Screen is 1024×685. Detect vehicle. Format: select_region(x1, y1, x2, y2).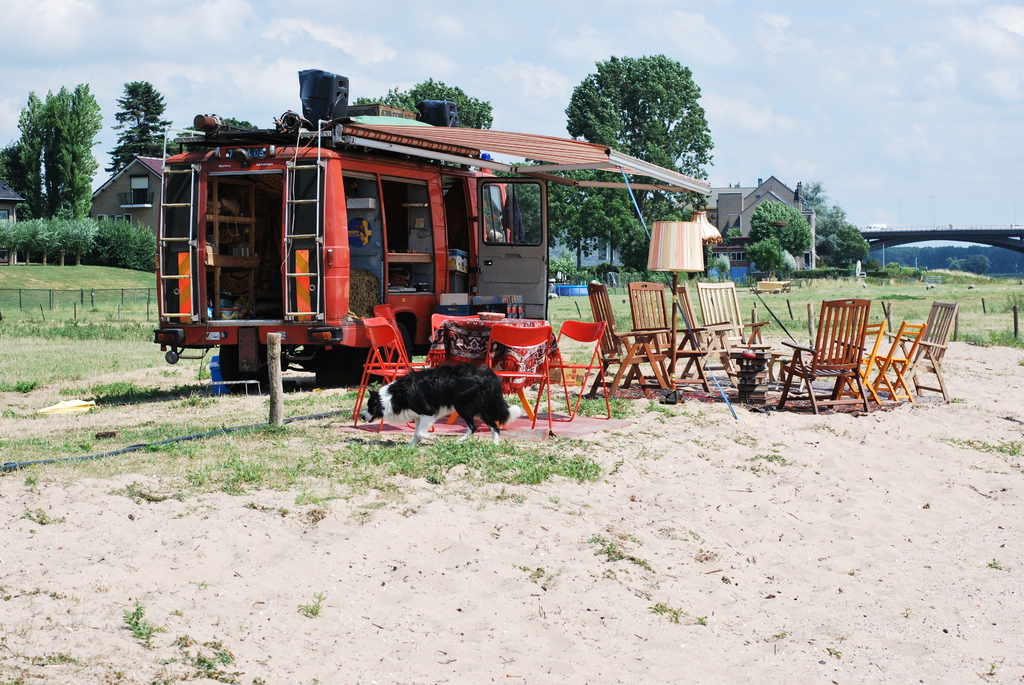
select_region(152, 106, 547, 391).
